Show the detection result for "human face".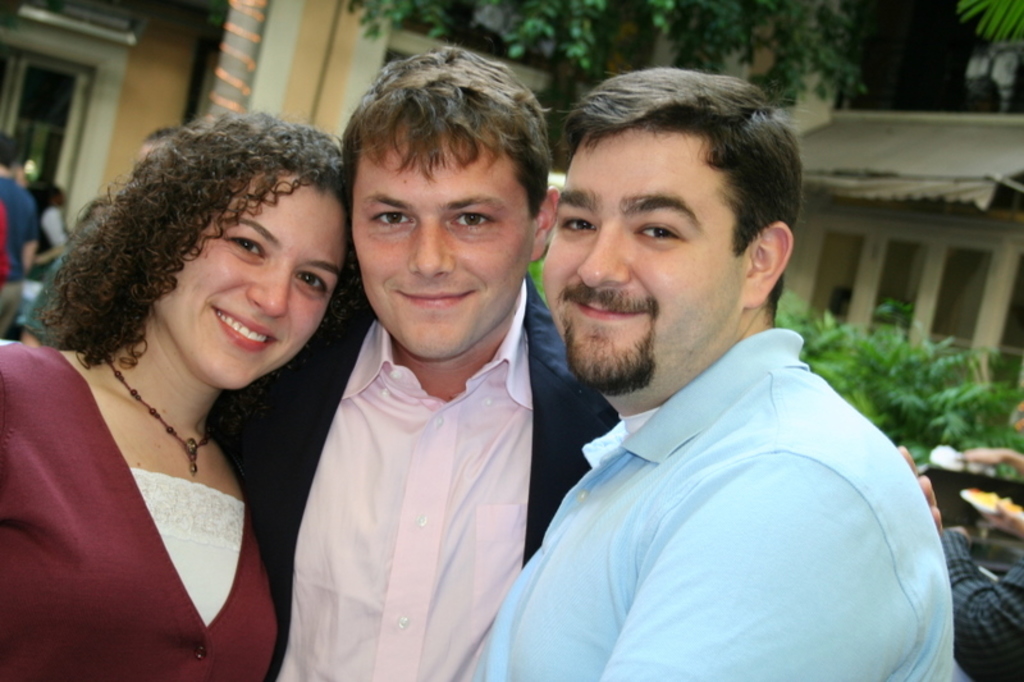
crop(142, 166, 353, 389).
